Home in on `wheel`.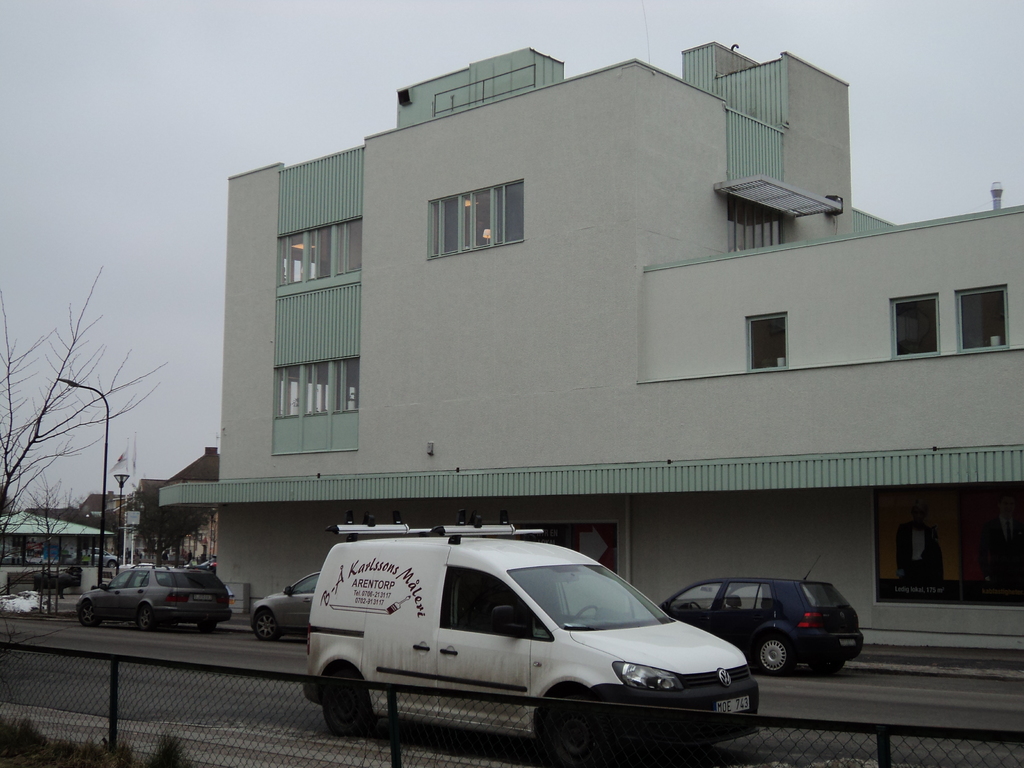
Homed in at box=[760, 638, 799, 675].
